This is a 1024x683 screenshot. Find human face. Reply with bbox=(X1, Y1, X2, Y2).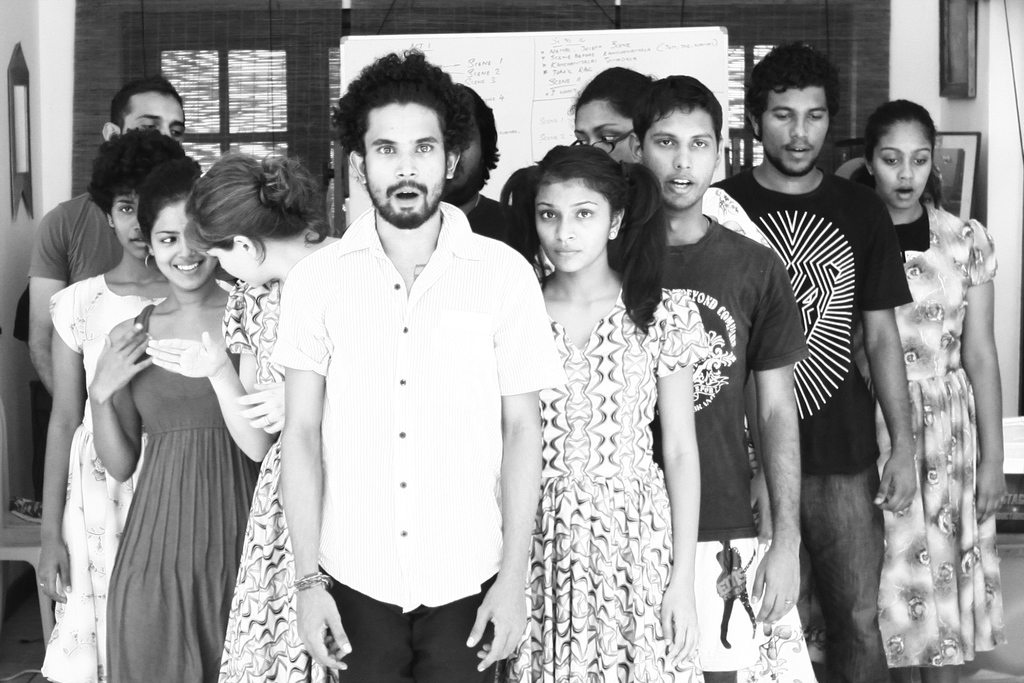
bbox=(872, 120, 932, 205).
